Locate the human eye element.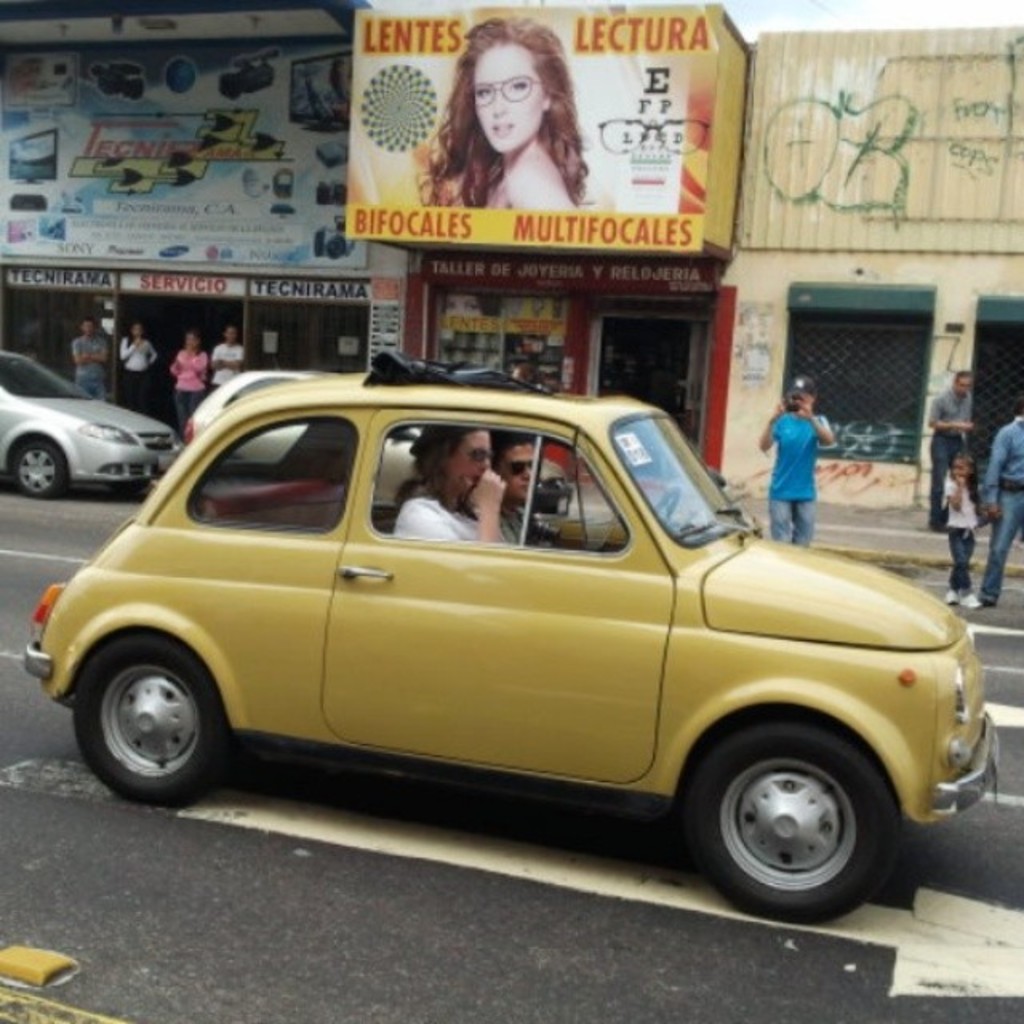
Element bbox: l=509, t=78, r=526, b=96.
